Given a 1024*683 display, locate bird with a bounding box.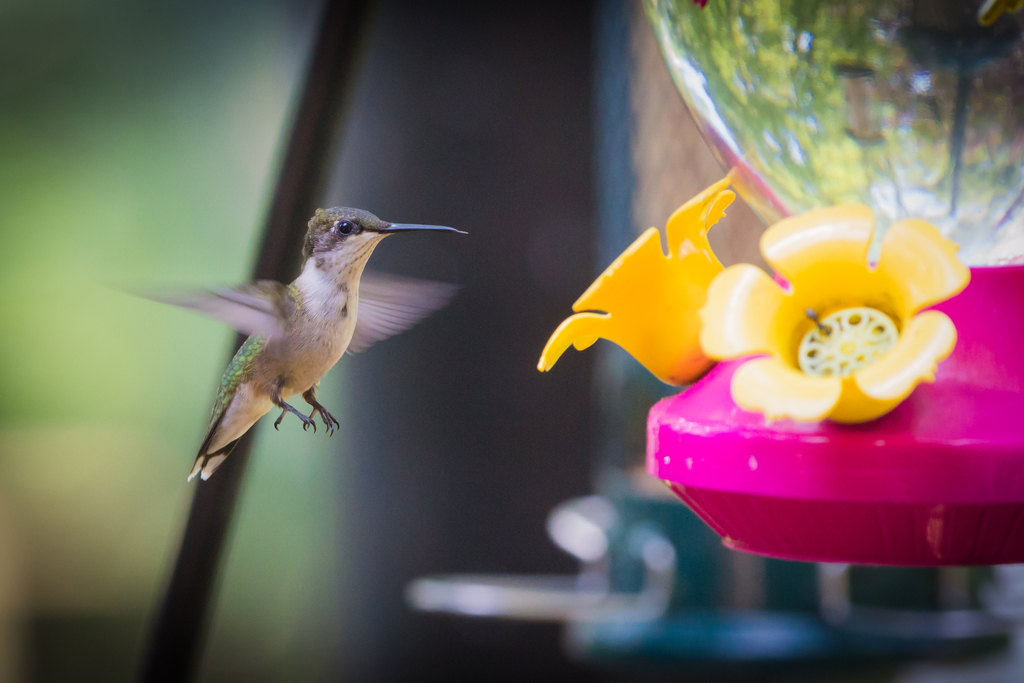
Located: <bbox>115, 199, 457, 474</bbox>.
